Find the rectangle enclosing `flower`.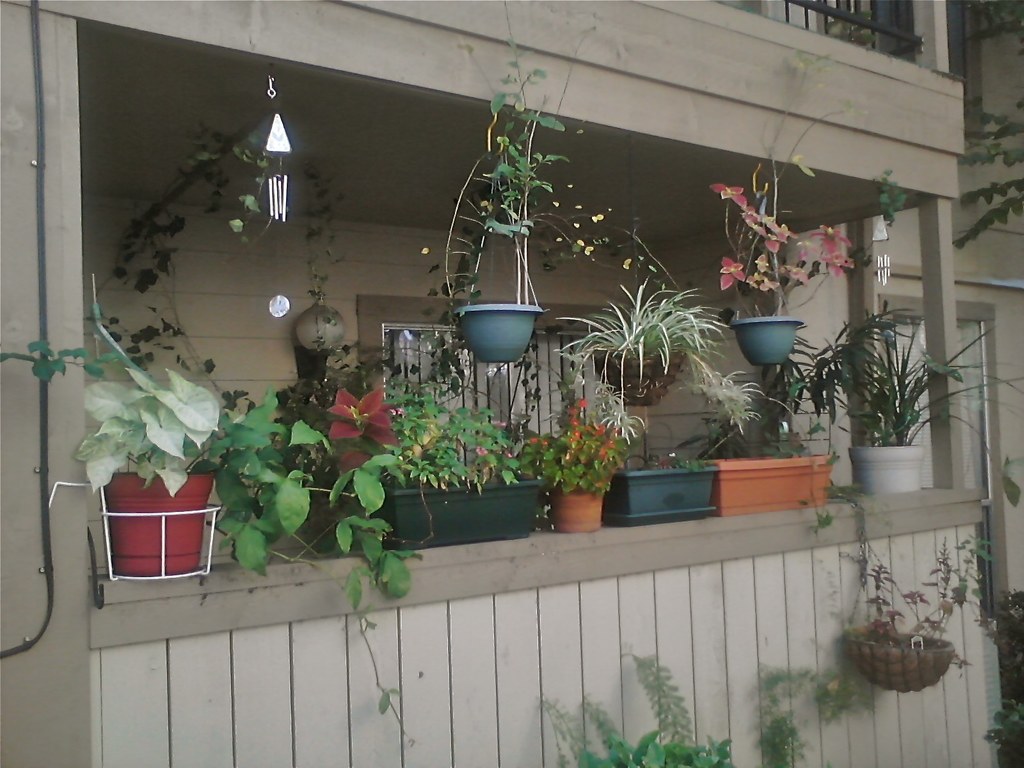
l=594, t=423, r=609, b=435.
